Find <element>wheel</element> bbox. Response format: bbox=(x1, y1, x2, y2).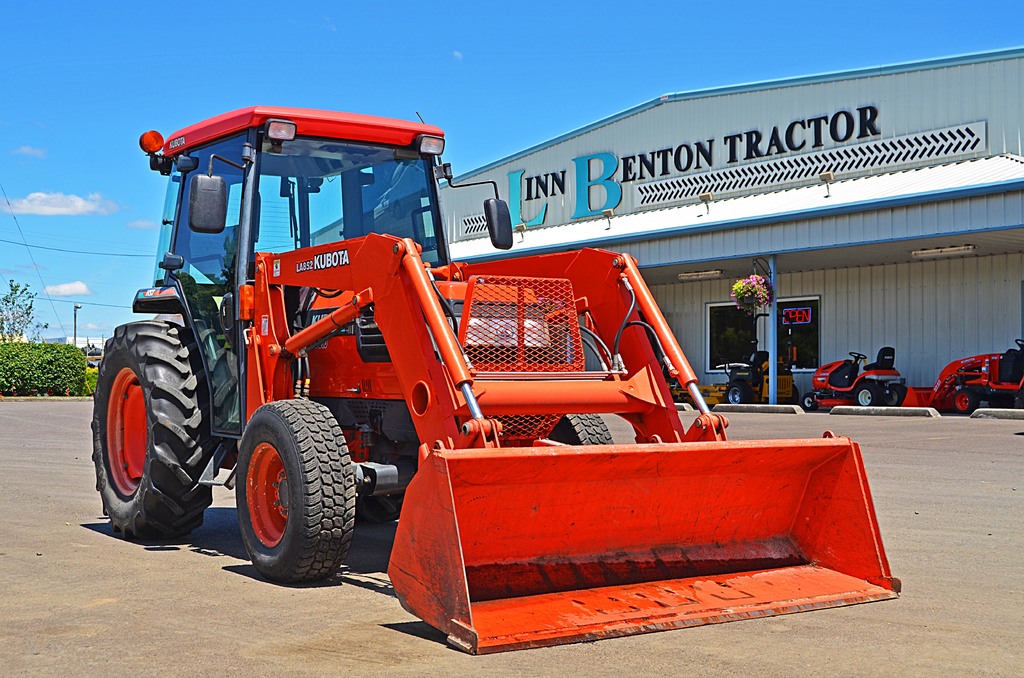
bbox=(857, 383, 882, 406).
